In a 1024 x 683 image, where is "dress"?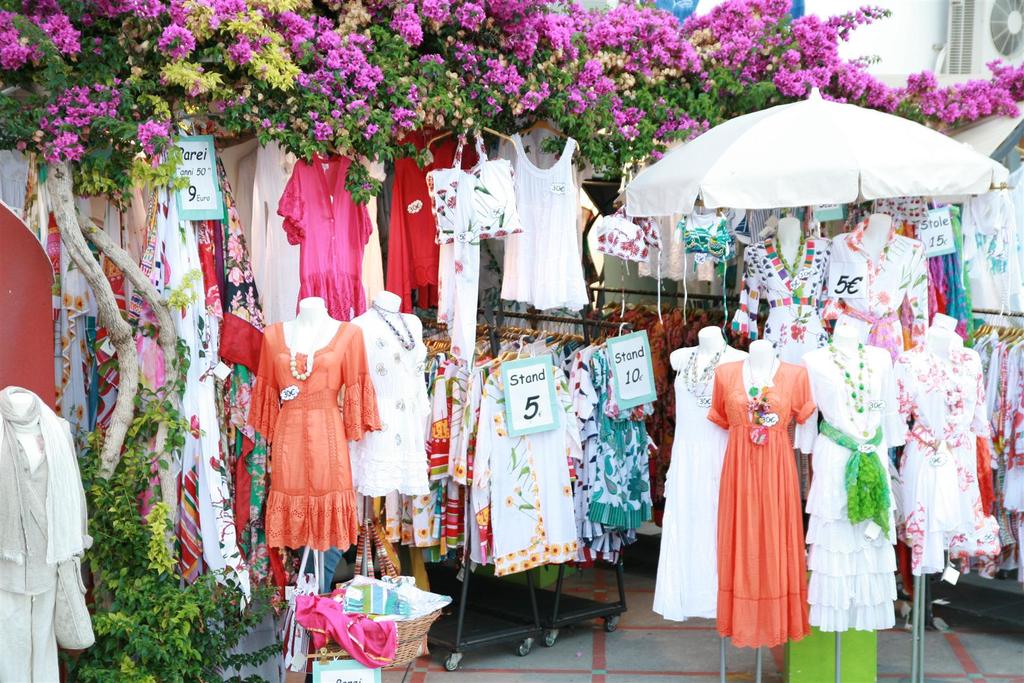
left=890, top=341, right=1003, bottom=579.
